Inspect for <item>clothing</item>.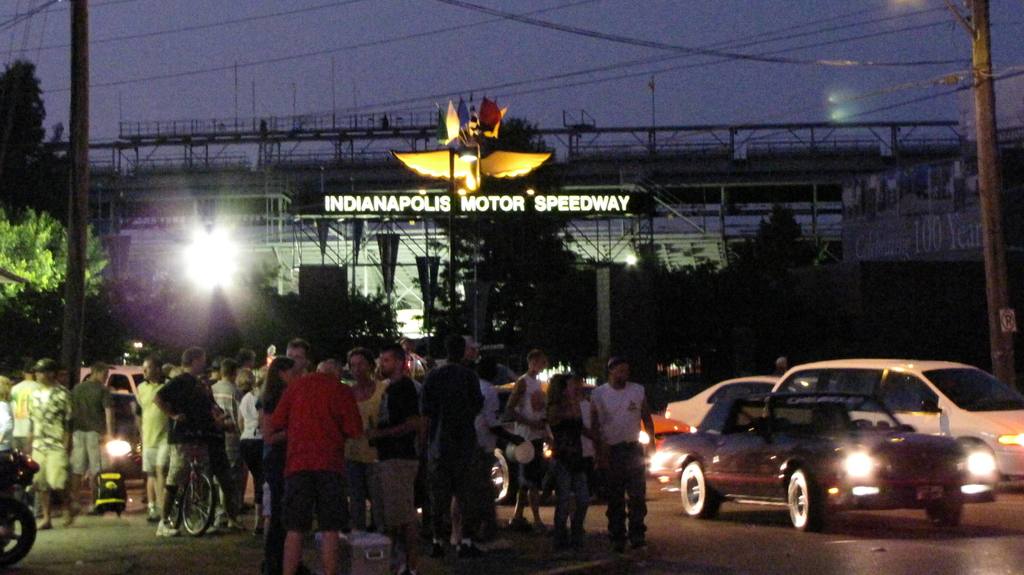
Inspection: 132/378/167/473.
